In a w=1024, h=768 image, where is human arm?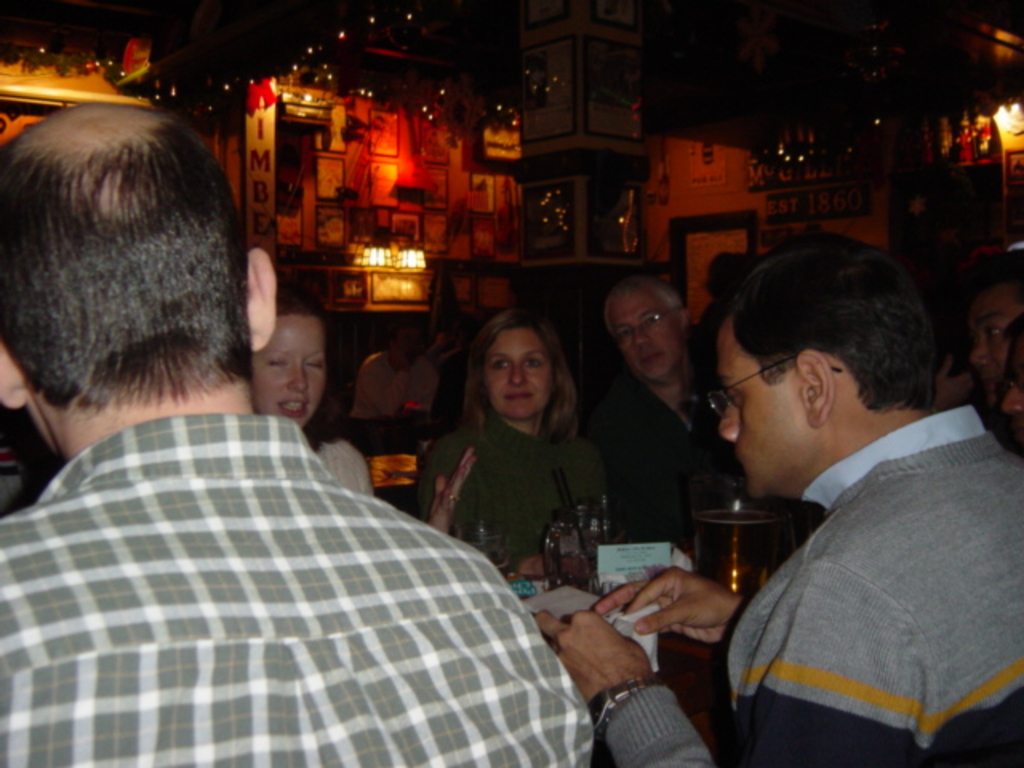
box(592, 566, 749, 648).
